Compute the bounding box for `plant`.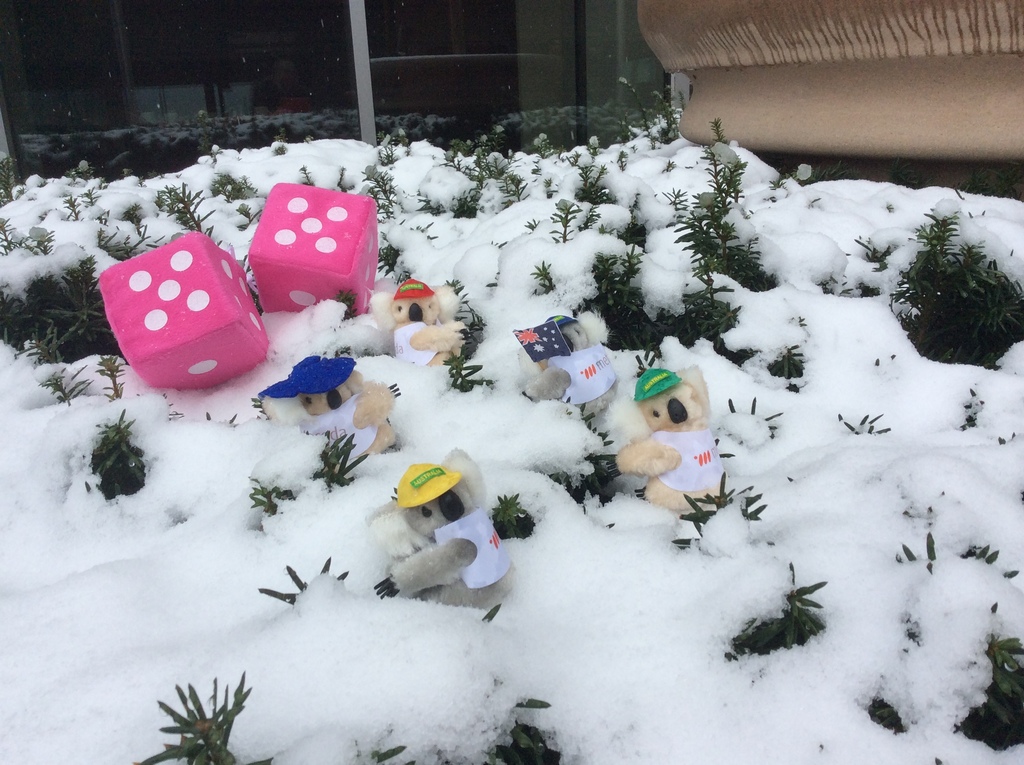
locate(888, 209, 1023, 369).
